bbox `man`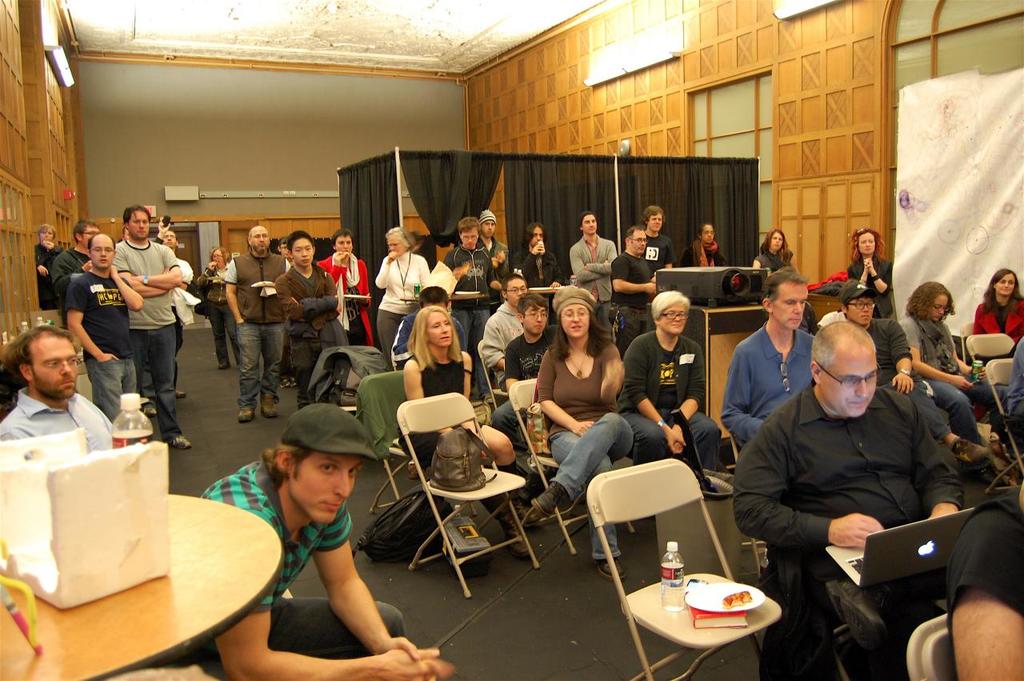
<box>711,272,831,454</box>
